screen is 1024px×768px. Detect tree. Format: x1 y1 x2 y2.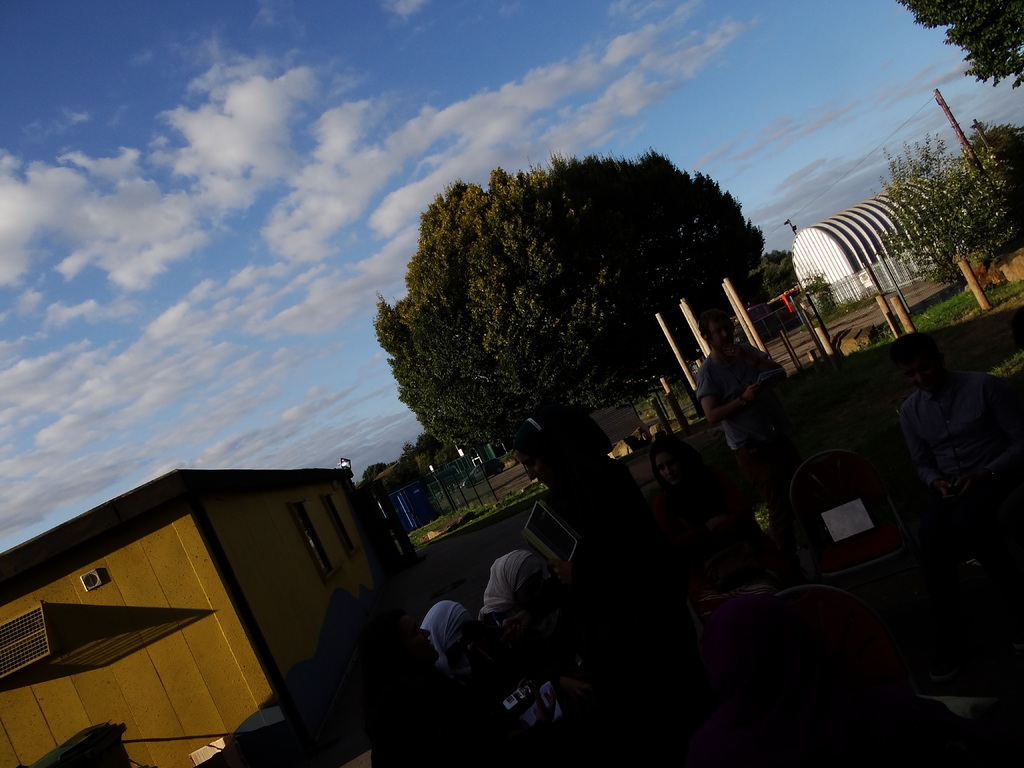
892 0 1023 95.
